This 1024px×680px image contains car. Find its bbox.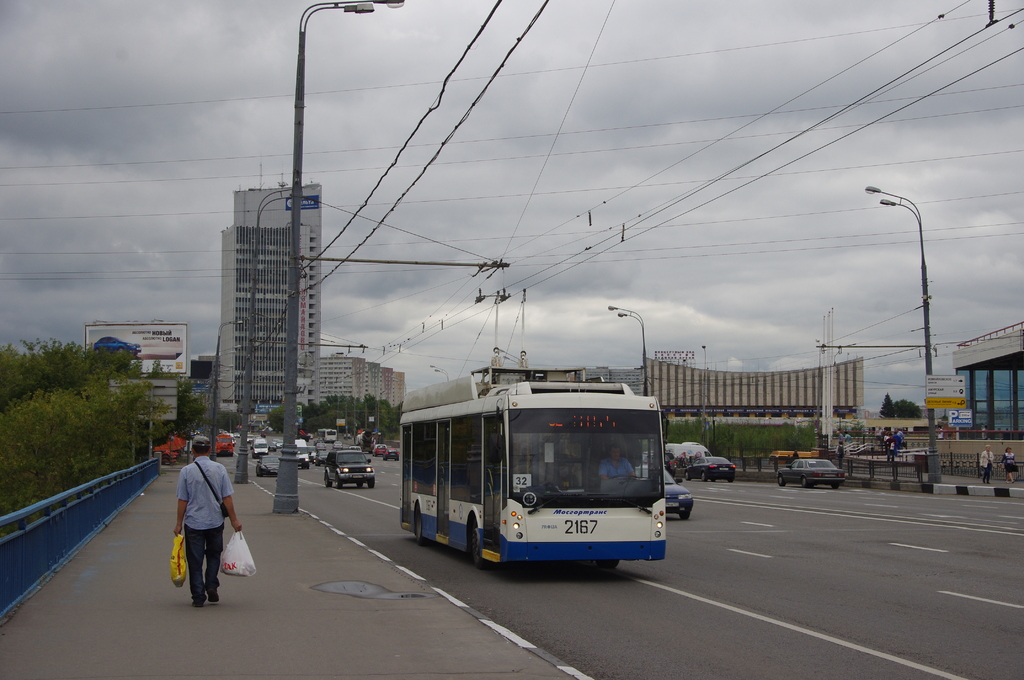
bbox=[246, 435, 263, 453].
